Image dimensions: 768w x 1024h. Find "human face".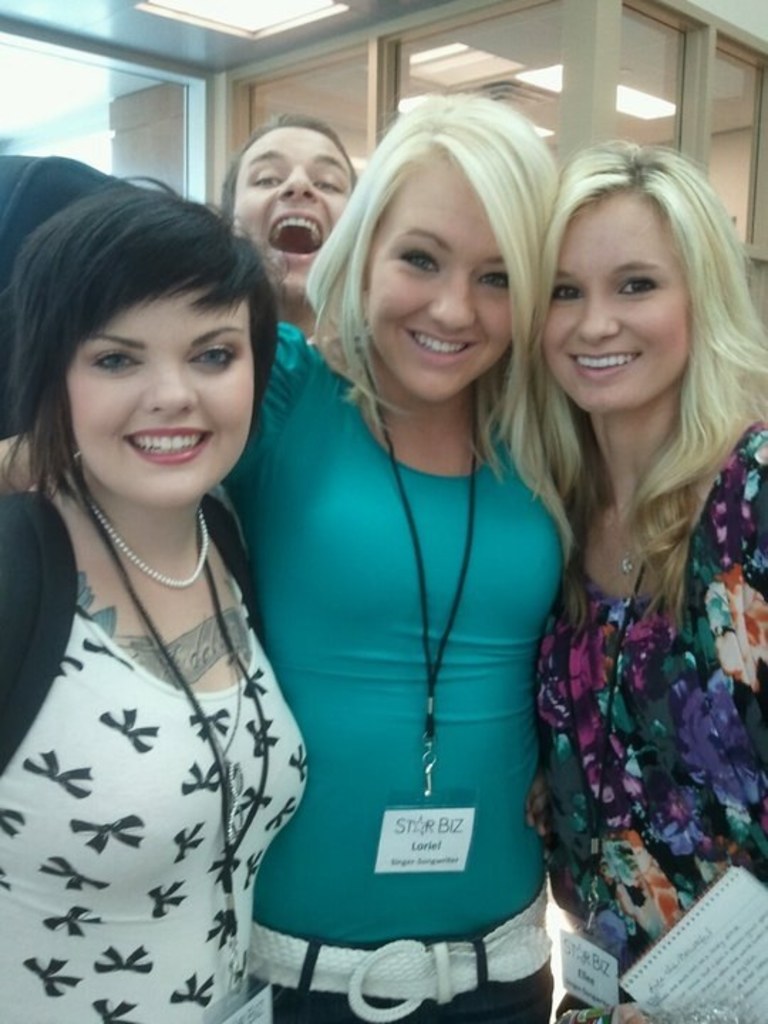
left=55, top=277, right=255, bottom=518.
